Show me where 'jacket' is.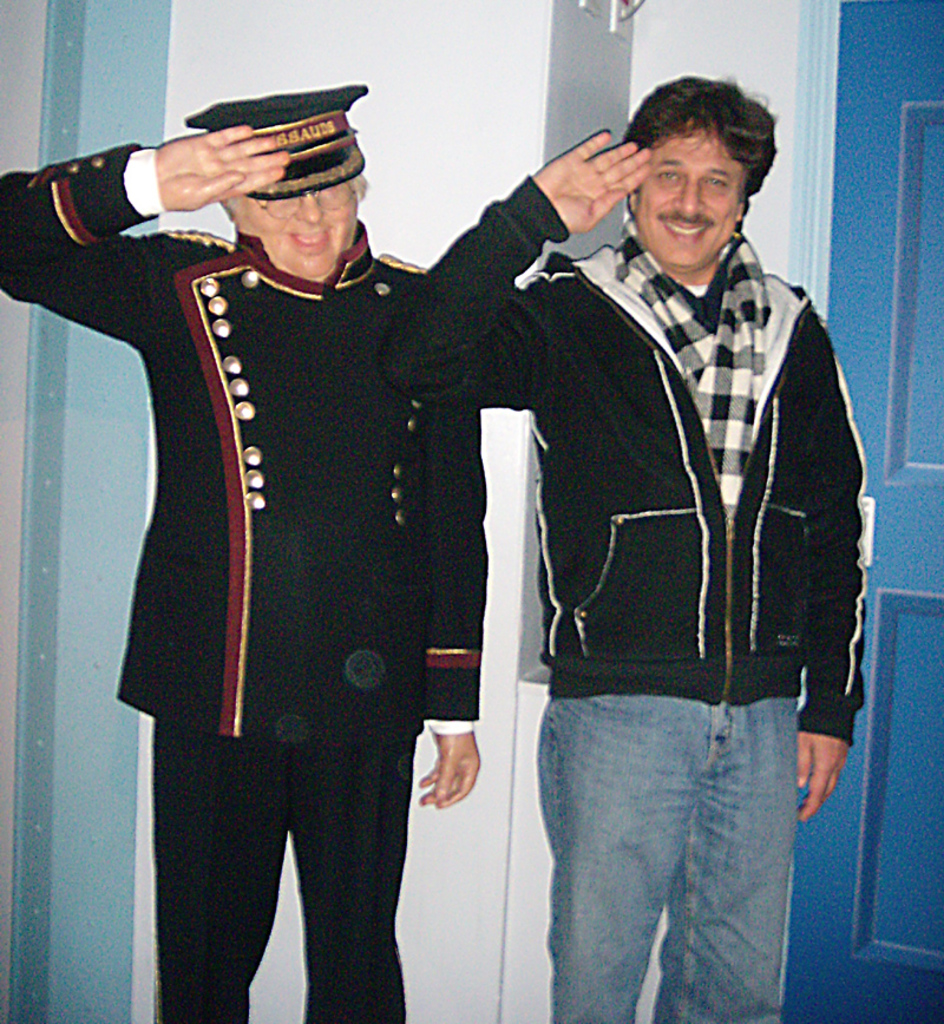
'jacket' is at 446/126/884/761.
